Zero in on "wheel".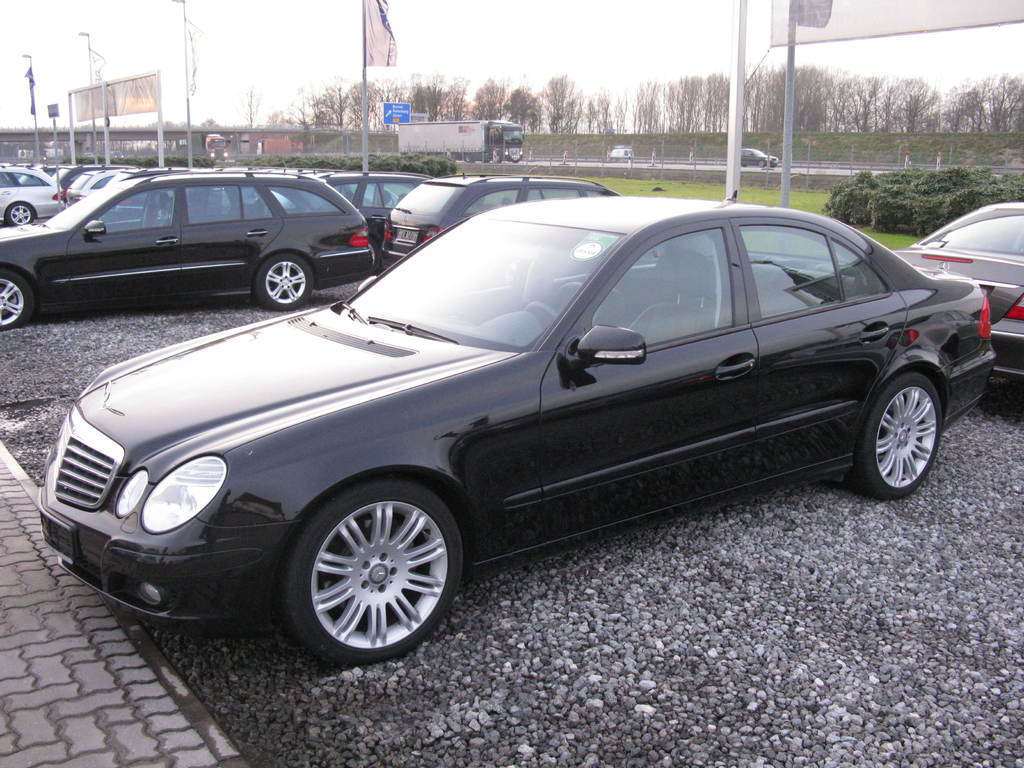
Zeroed in: Rect(5, 198, 35, 226).
